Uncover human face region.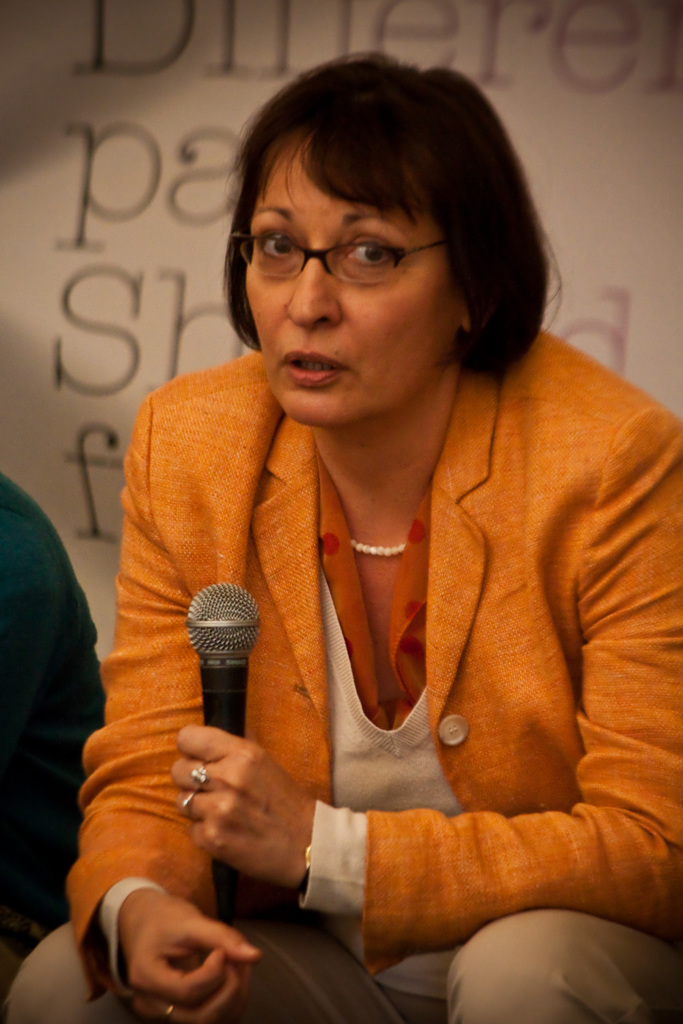
Uncovered: [x1=247, y1=122, x2=452, y2=424].
